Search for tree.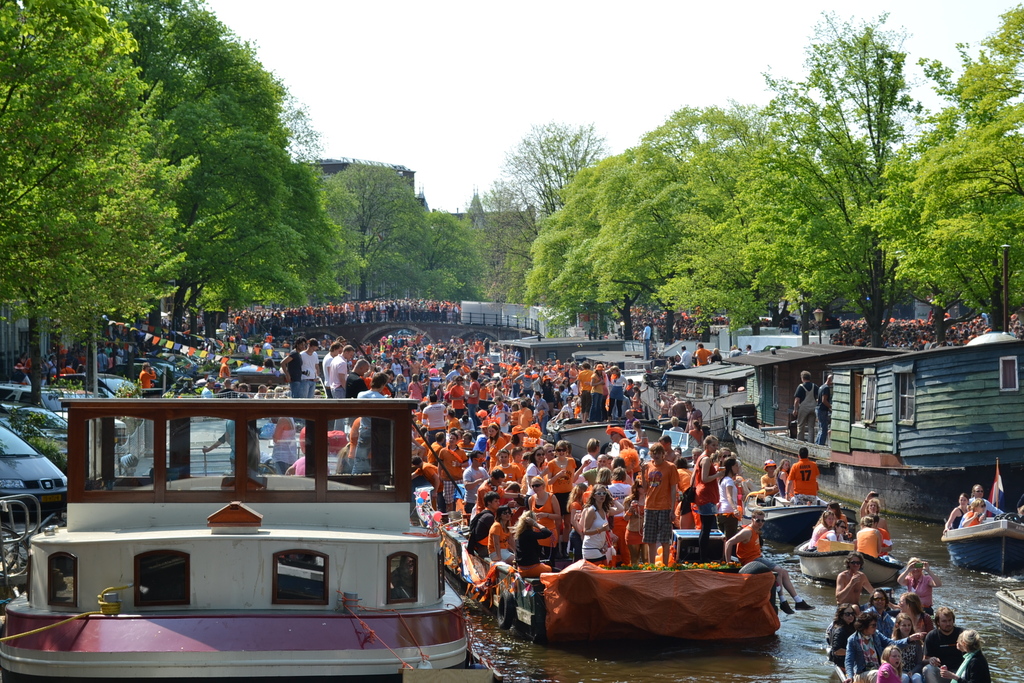
Found at 768:10:936:354.
